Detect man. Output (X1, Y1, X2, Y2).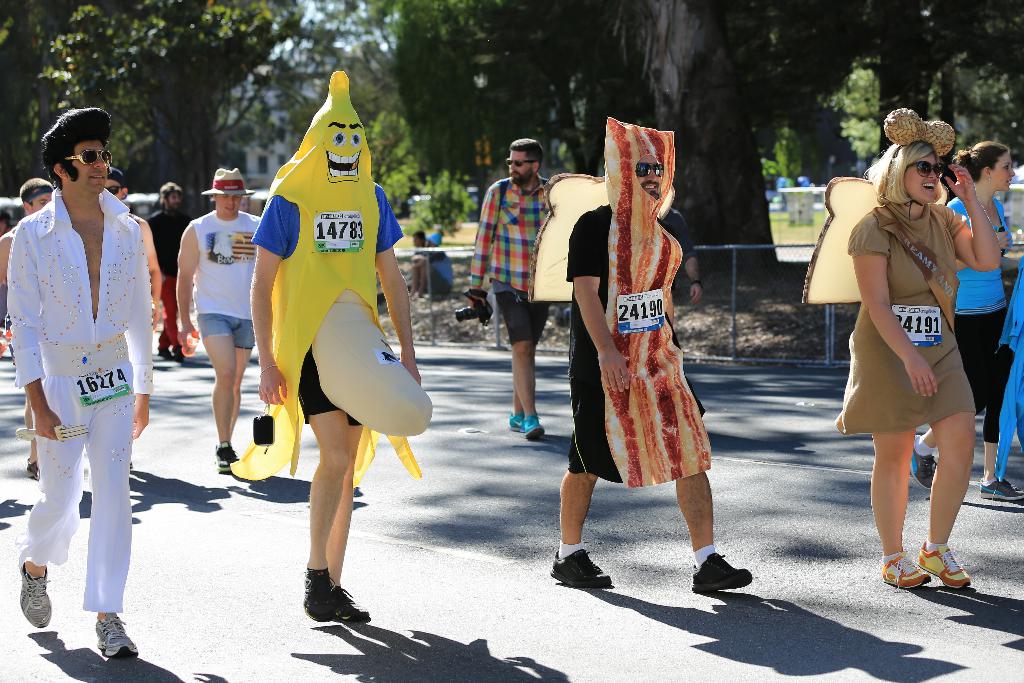
(180, 169, 262, 476).
